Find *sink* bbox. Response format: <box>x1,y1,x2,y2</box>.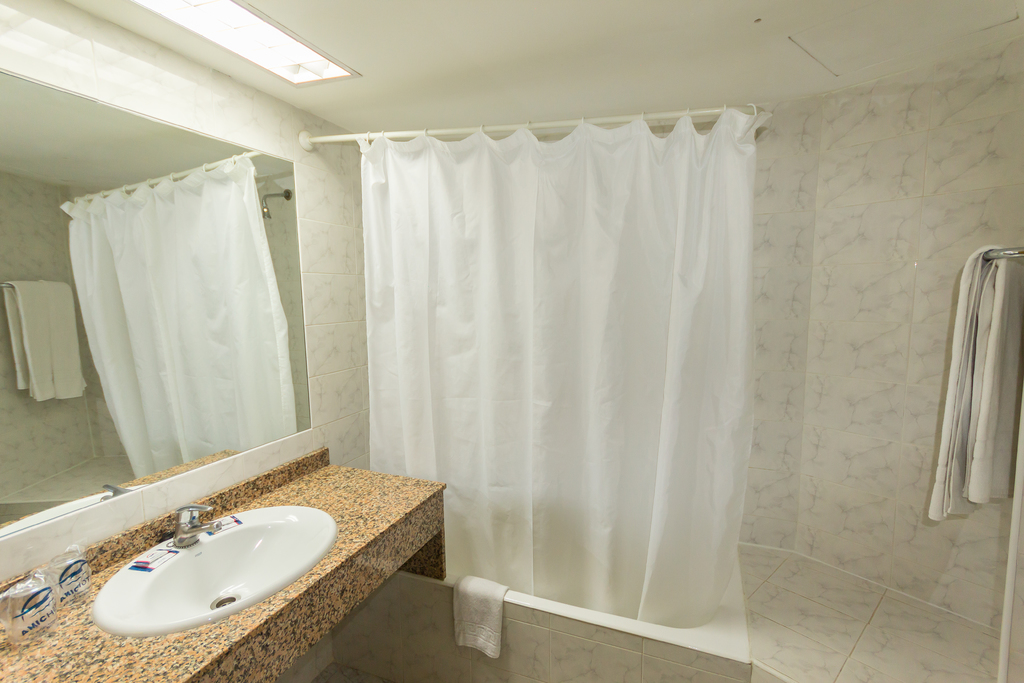
<box>90,495,355,639</box>.
